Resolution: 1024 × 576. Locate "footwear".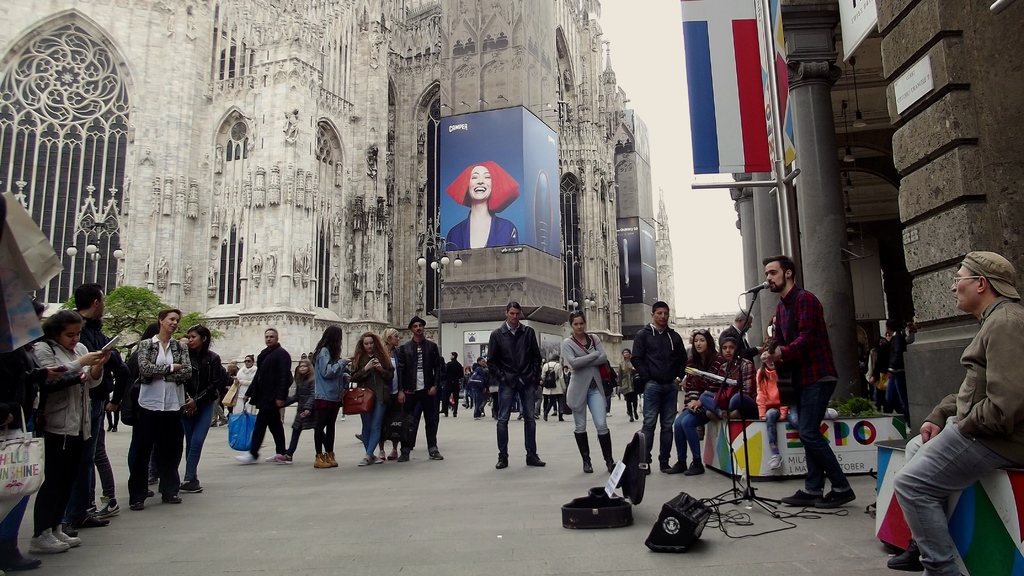
[left=493, top=456, right=512, bottom=469].
